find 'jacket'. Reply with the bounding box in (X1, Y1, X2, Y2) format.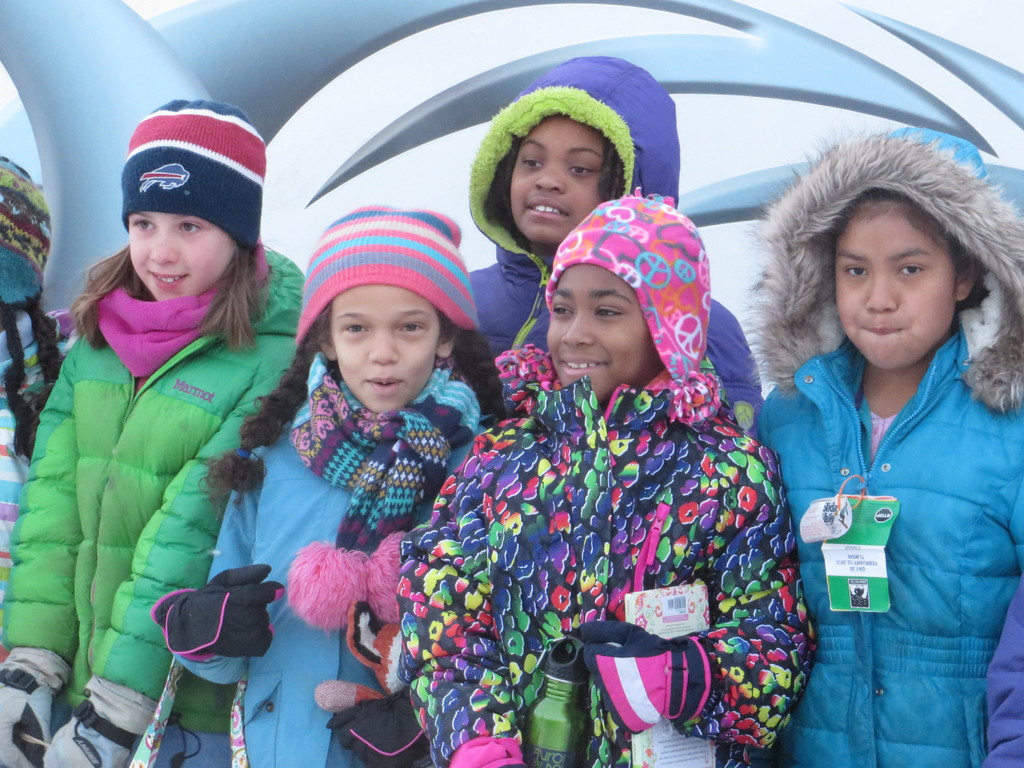
(742, 115, 1023, 767).
